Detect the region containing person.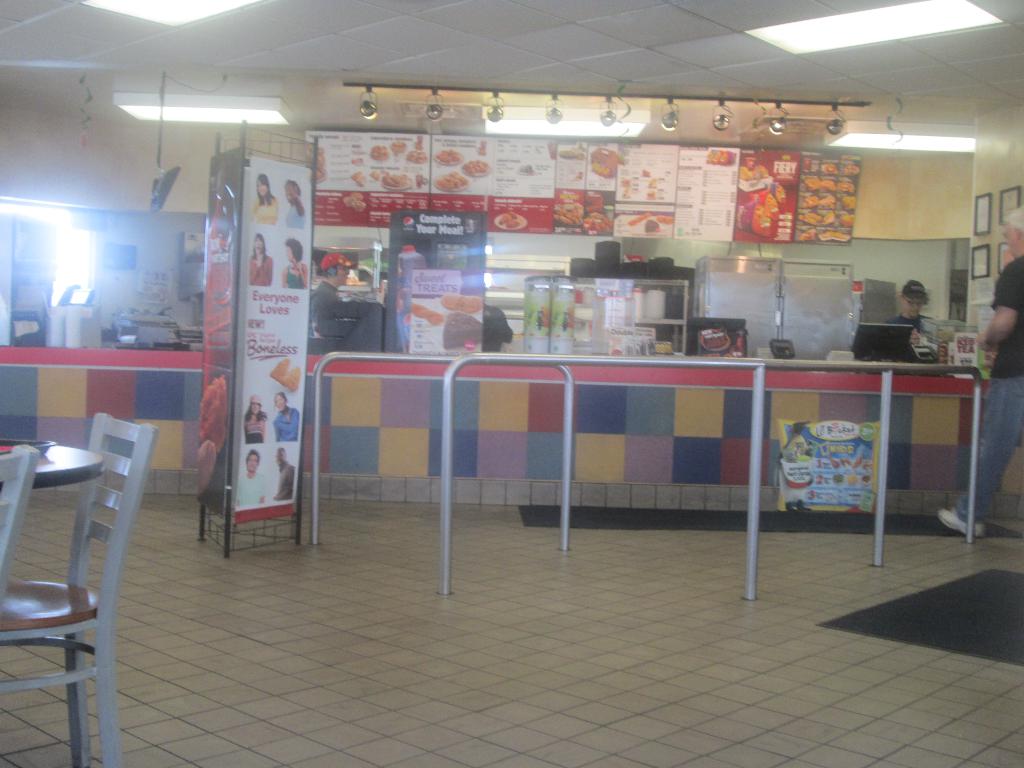
Rect(228, 450, 264, 499).
